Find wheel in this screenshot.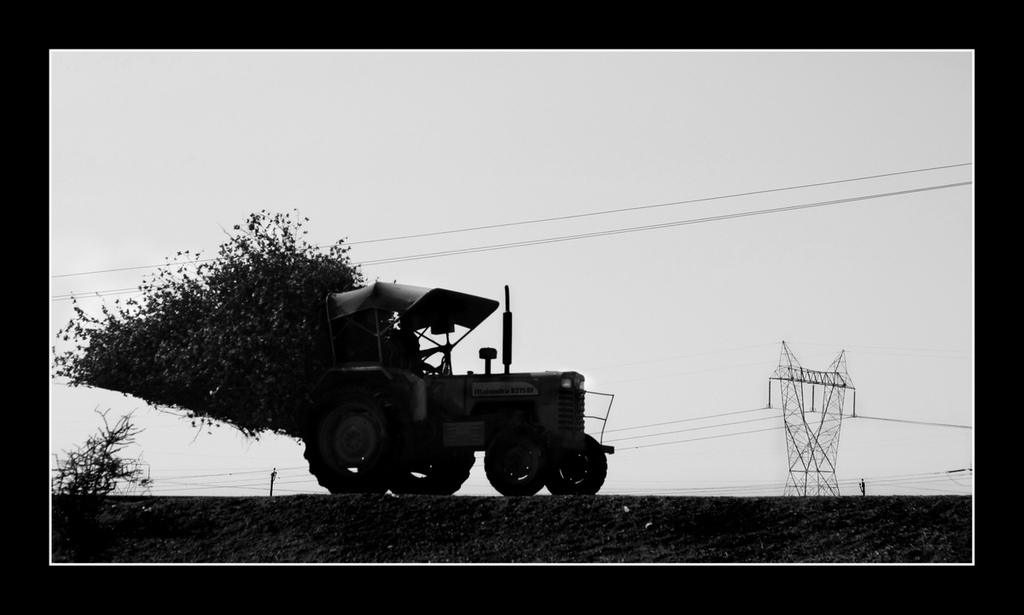
The bounding box for wheel is BBox(544, 426, 608, 497).
